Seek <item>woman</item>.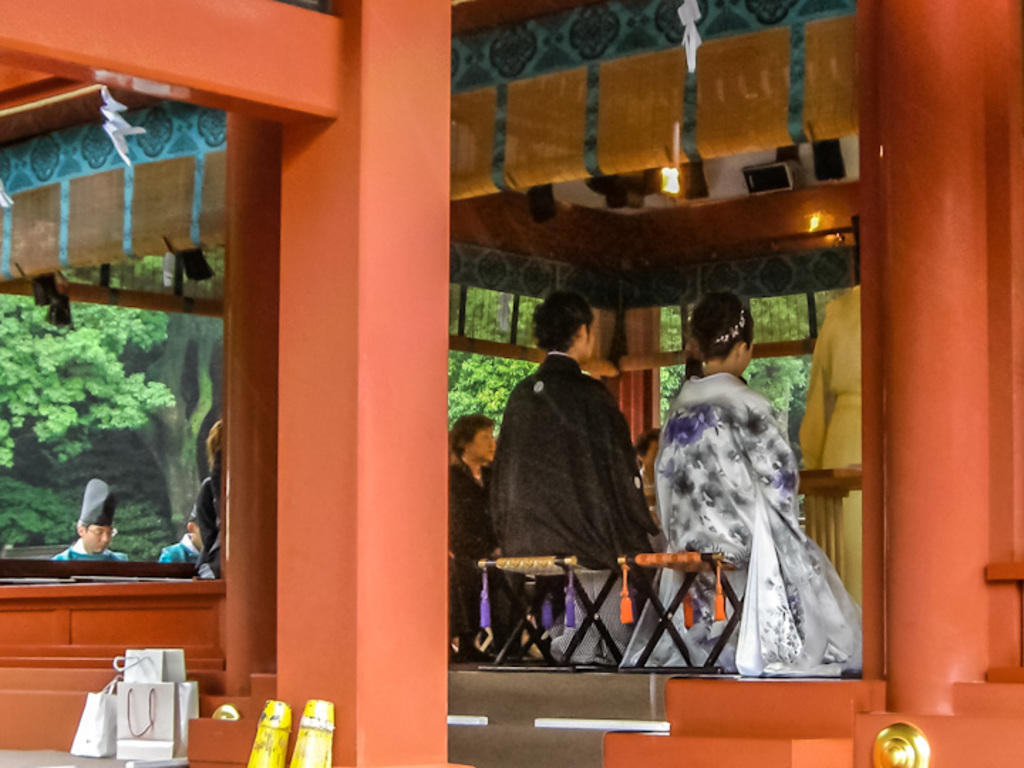
{"x1": 451, "y1": 417, "x2": 501, "y2": 656}.
